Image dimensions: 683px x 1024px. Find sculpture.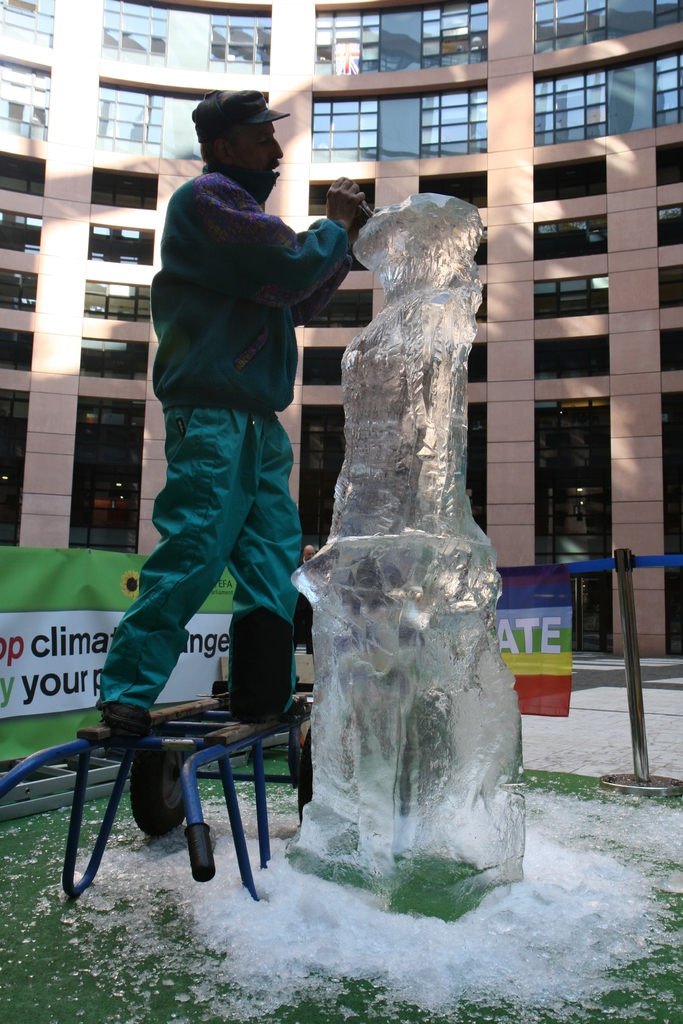
276 157 635 947.
